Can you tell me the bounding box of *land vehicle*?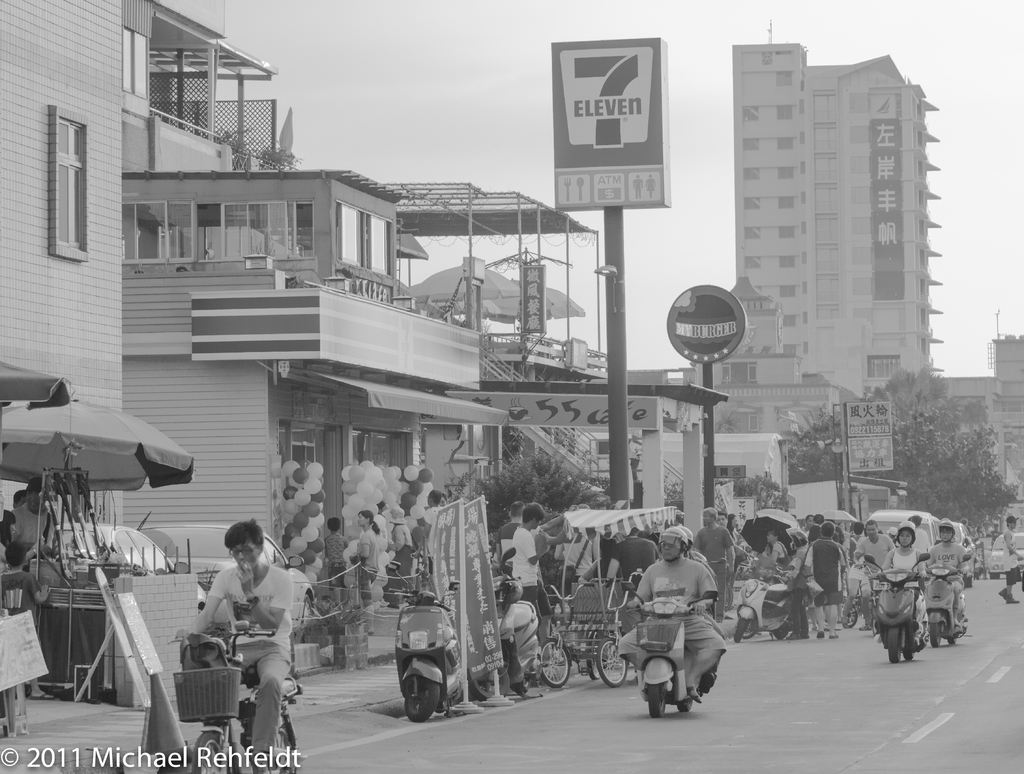
detection(731, 565, 788, 644).
